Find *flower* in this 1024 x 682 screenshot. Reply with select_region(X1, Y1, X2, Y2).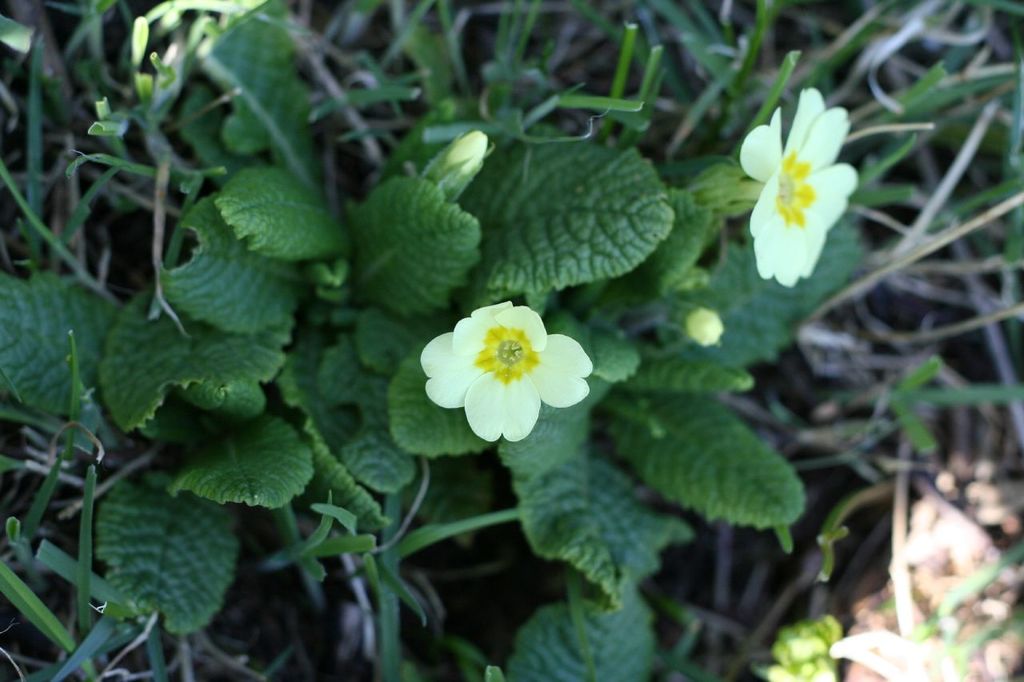
select_region(673, 302, 728, 351).
